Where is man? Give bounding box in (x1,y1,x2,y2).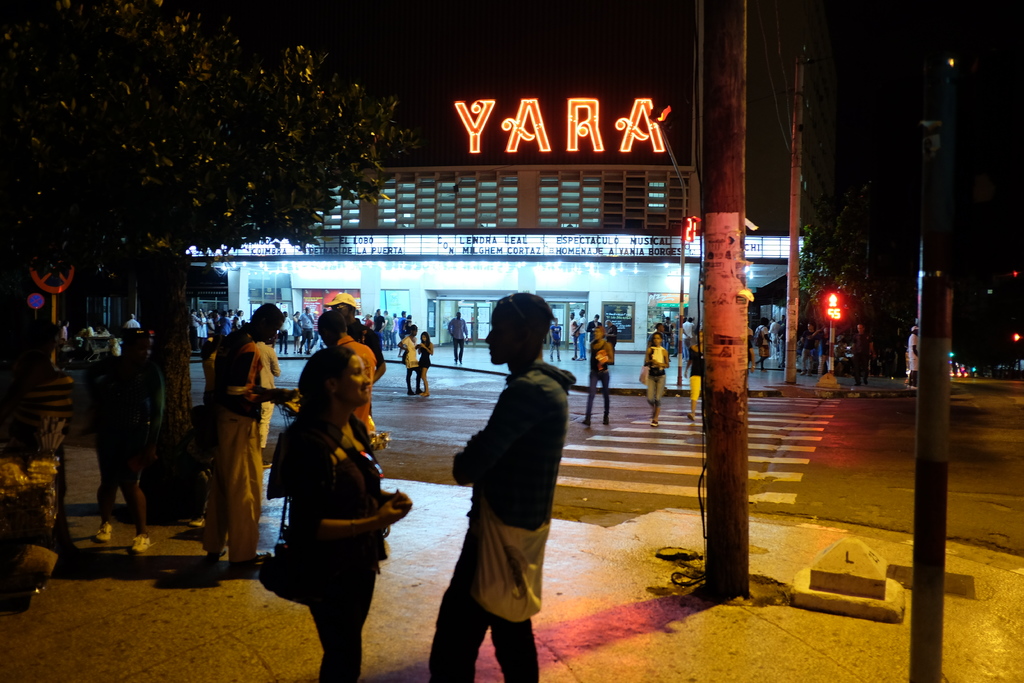
(571,310,588,360).
